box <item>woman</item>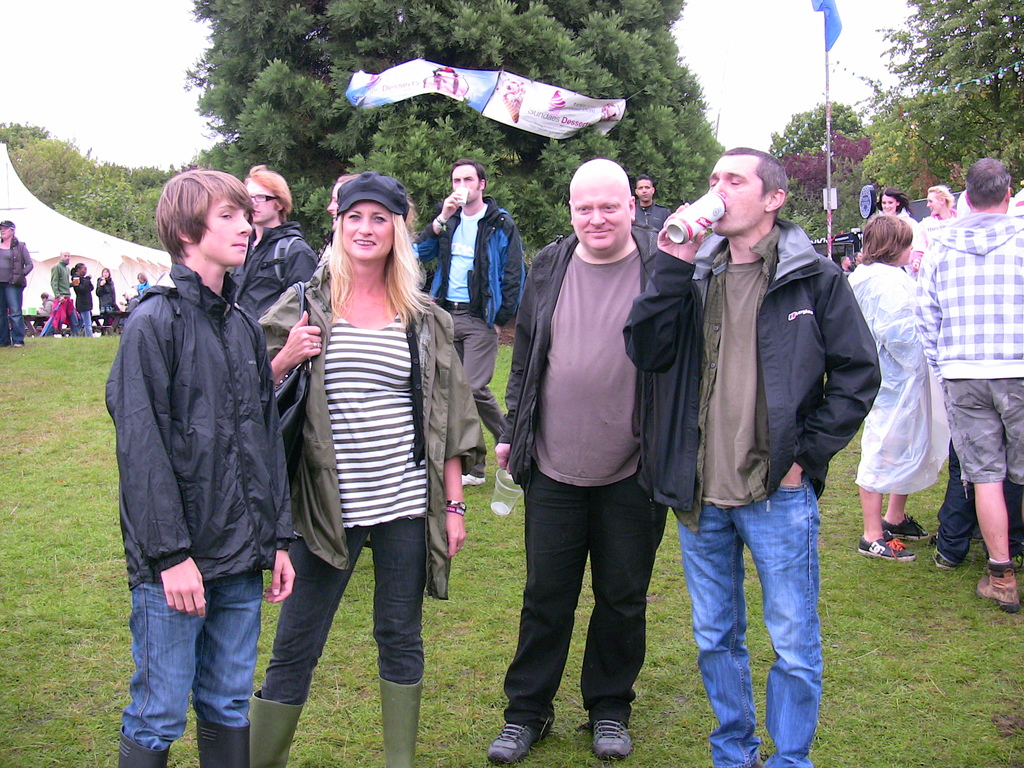
137 272 150 288
